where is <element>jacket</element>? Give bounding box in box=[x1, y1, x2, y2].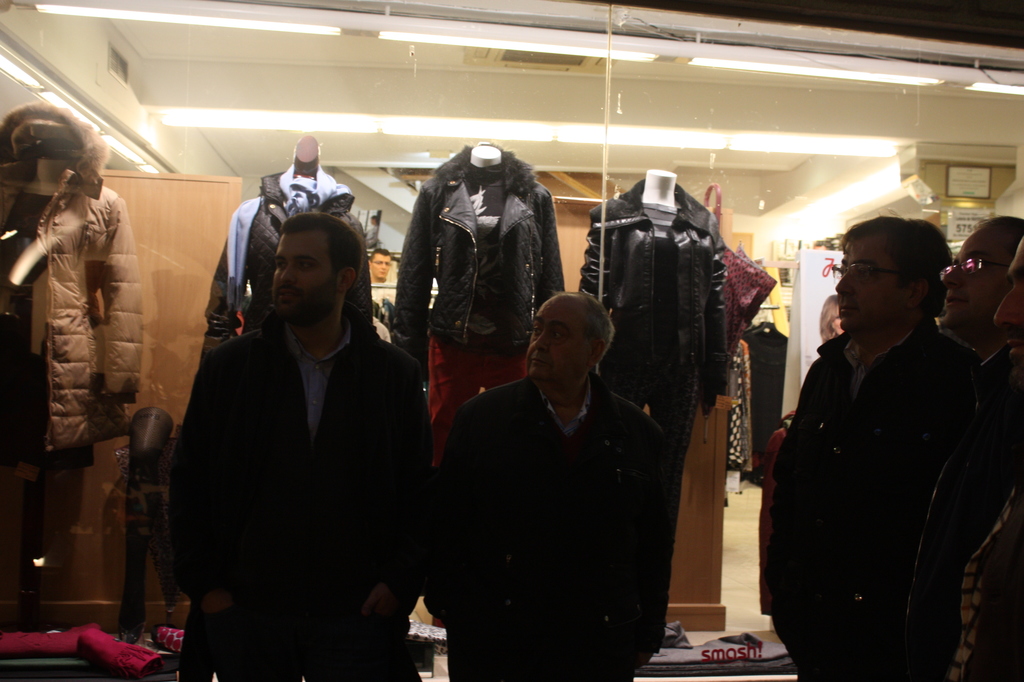
box=[393, 140, 559, 339].
